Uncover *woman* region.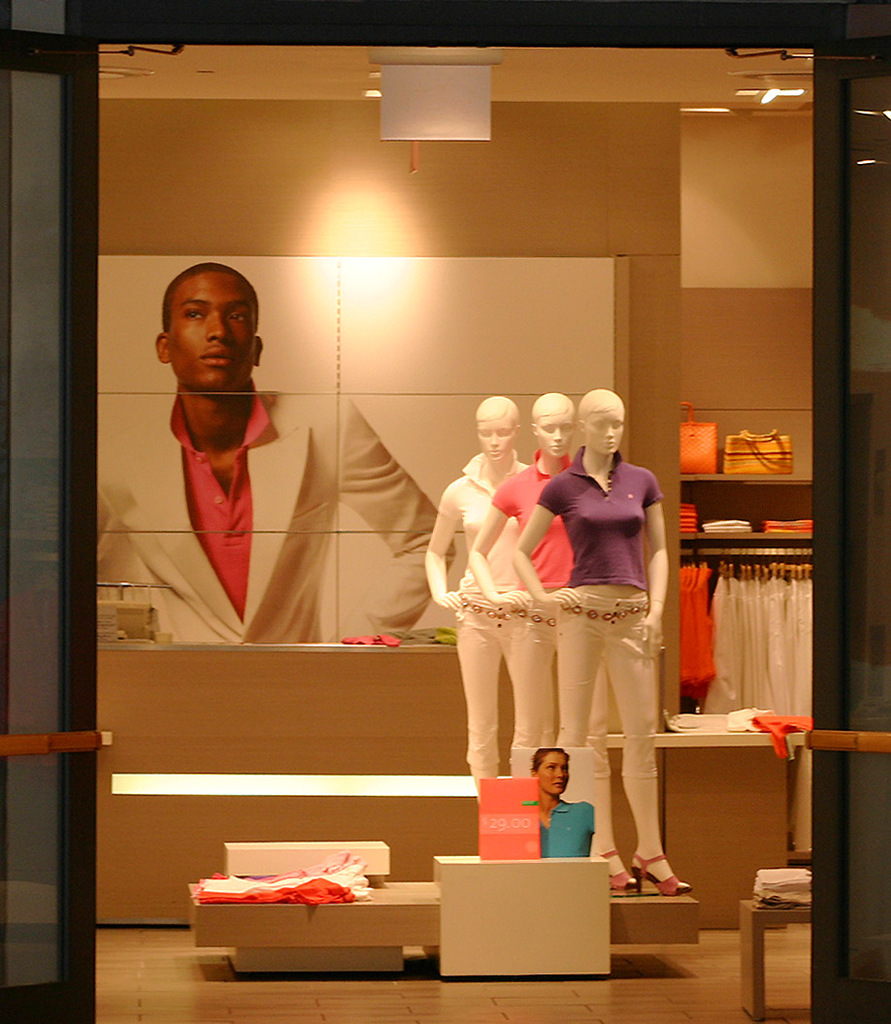
Uncovered: bbox=[420, 392, 545, 806].
